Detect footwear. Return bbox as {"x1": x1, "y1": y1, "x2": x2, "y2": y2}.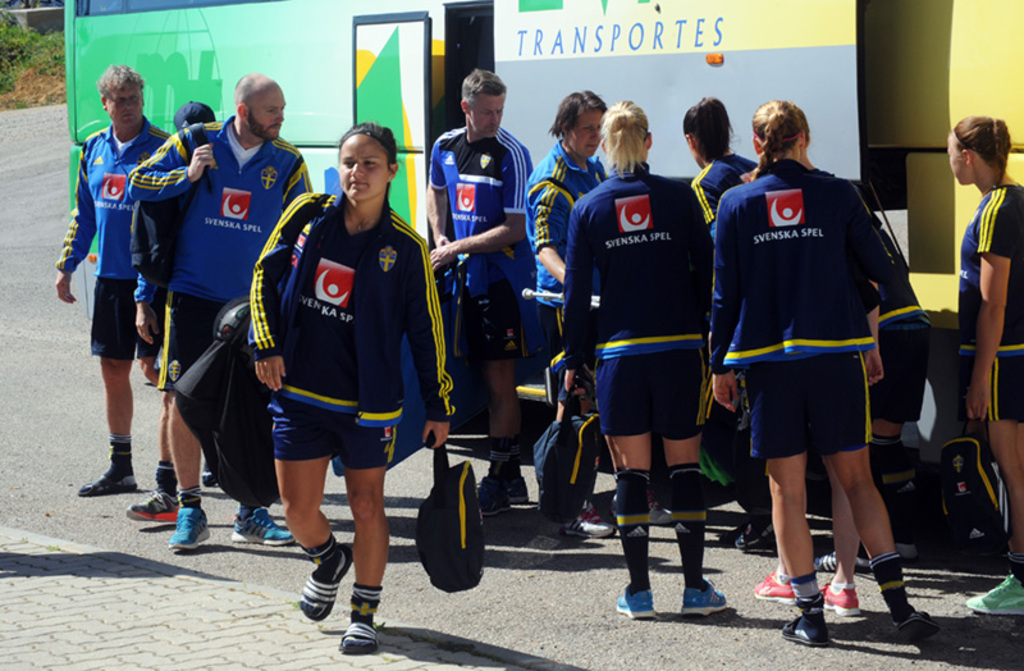
{"x1": 79, "y1": 473, "x2": 143, "y2": 496}.
